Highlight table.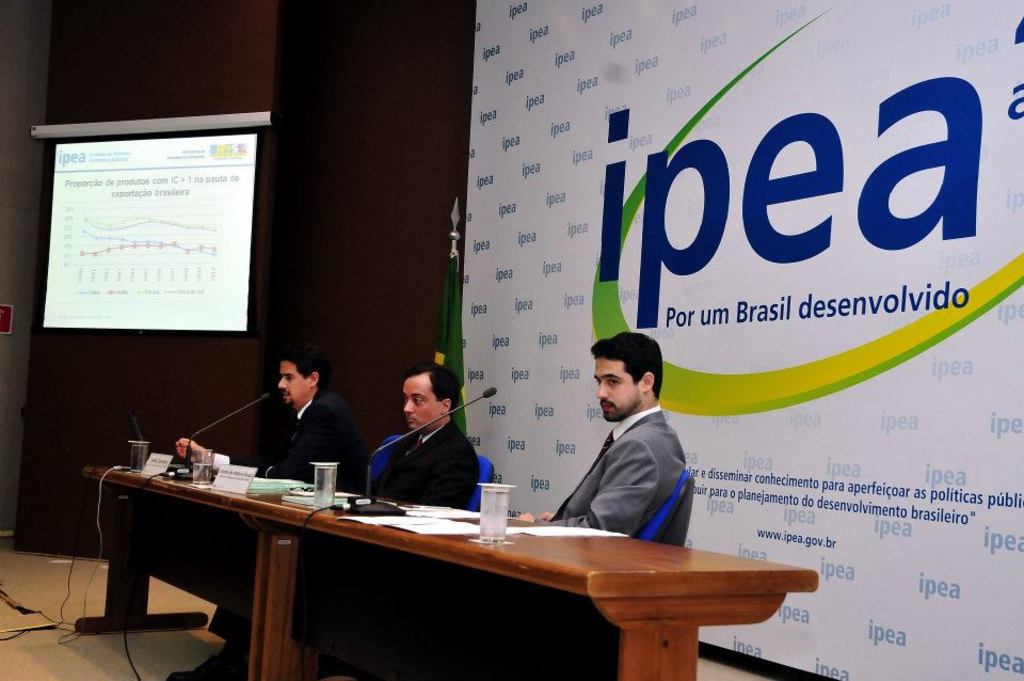
Highlighted region: bbox=(77, 445, 369, 680).
